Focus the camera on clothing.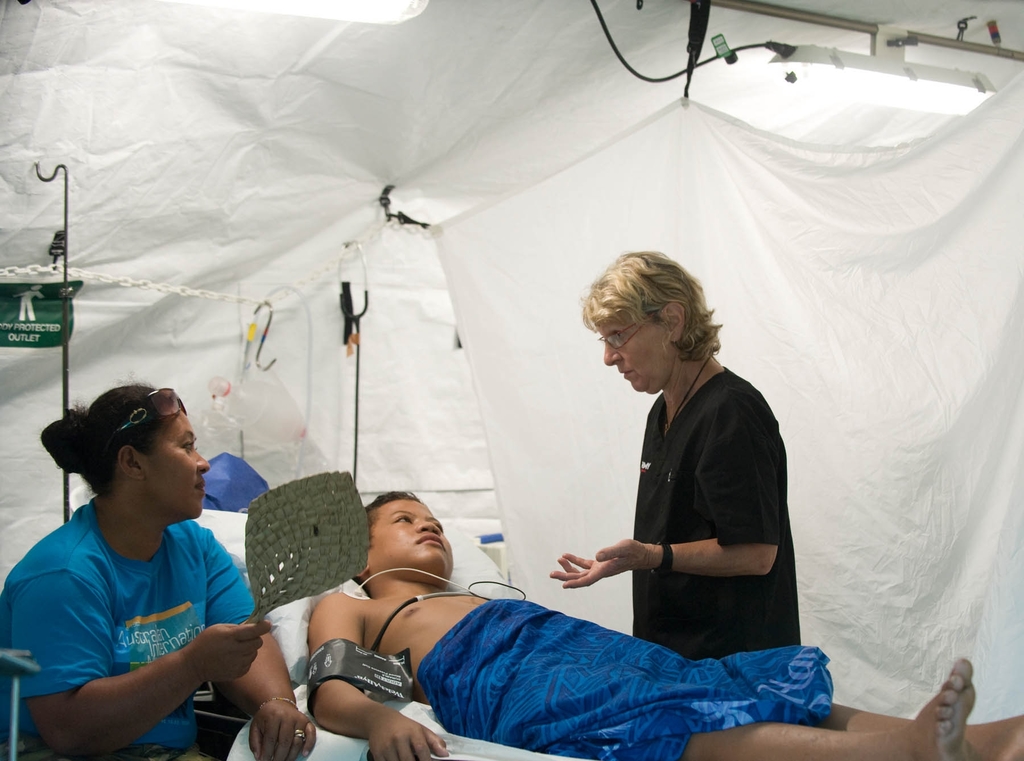
Focus region: 632 367 805 666.
